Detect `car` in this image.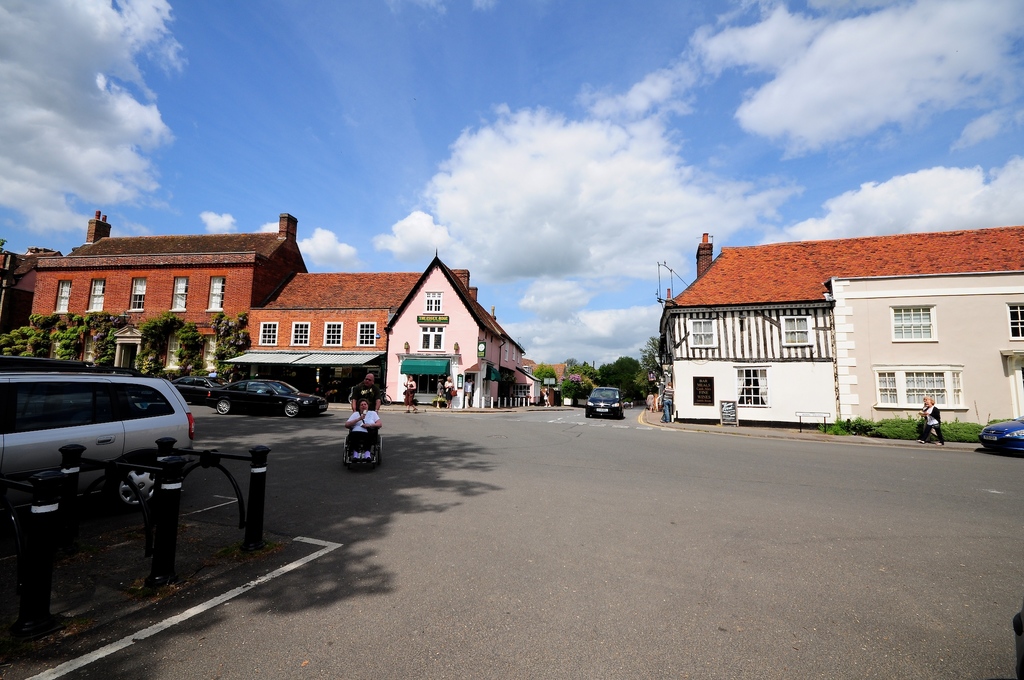
Detection: (left=977, top=413, right=1023, bottom=455).
